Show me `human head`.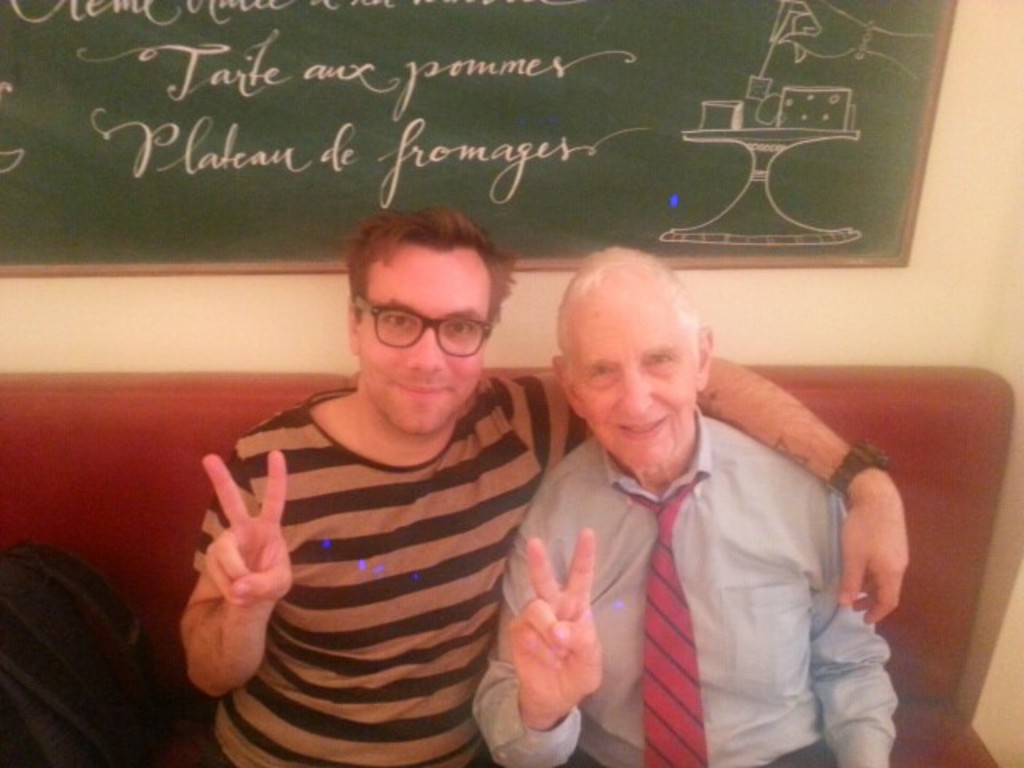
`human head` is here: <region>549, 246, 720, 469</region>.
